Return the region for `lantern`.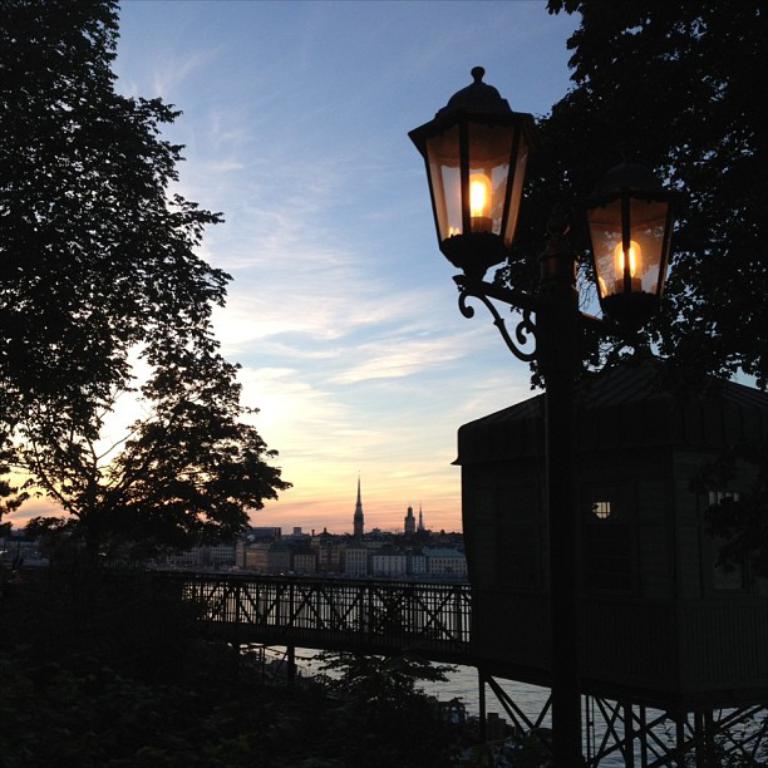
<region>407, 68, 536, 282</region>.
